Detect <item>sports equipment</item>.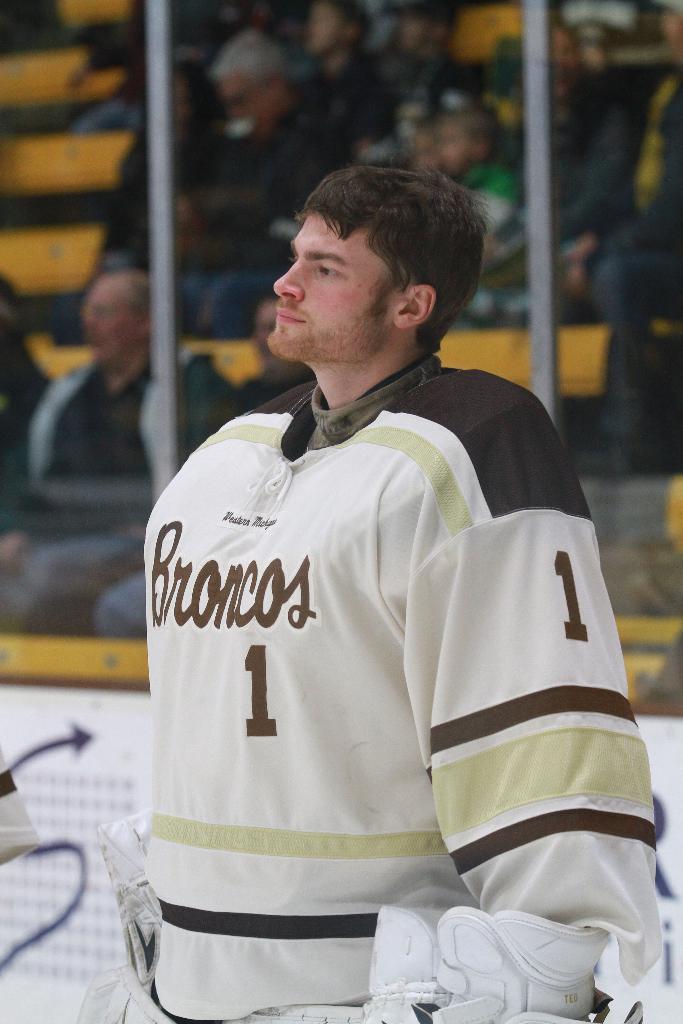
Detected at <box>100,808,165,989</box>.
